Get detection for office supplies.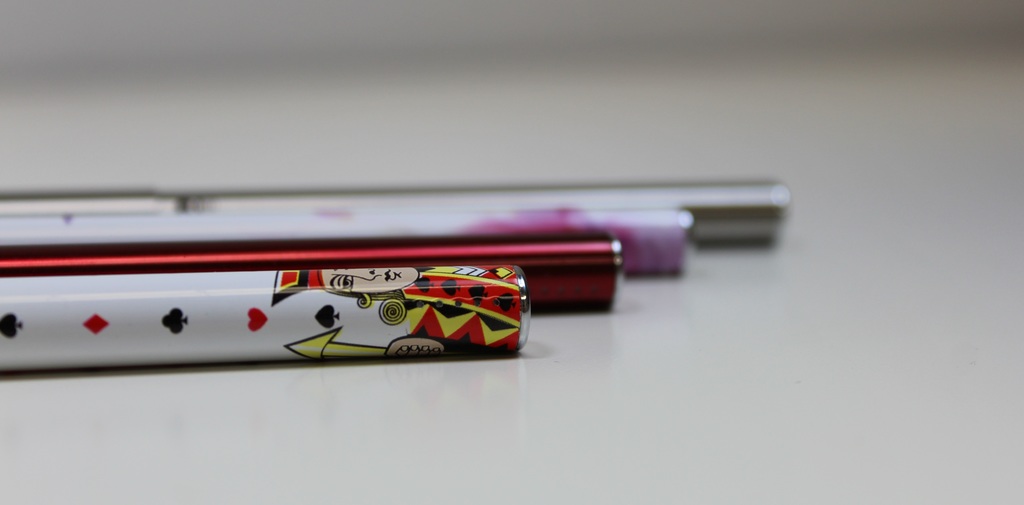
Detection: (left=0, top=266, right=531, bottom=365).
